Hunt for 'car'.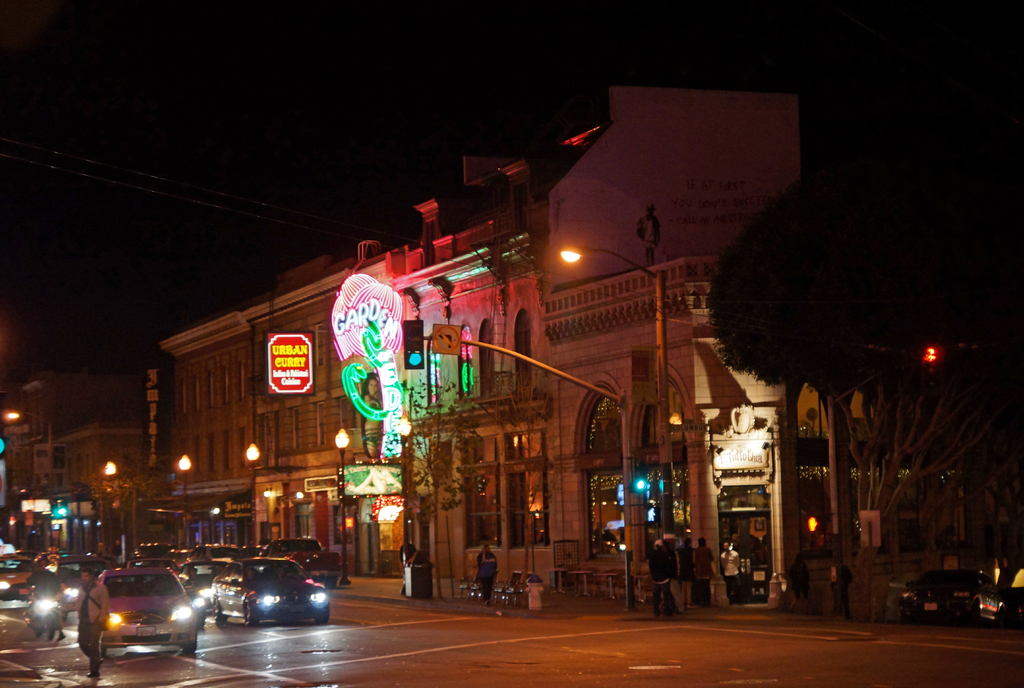
Hunted down at <box>99,567,198,653</box>.
